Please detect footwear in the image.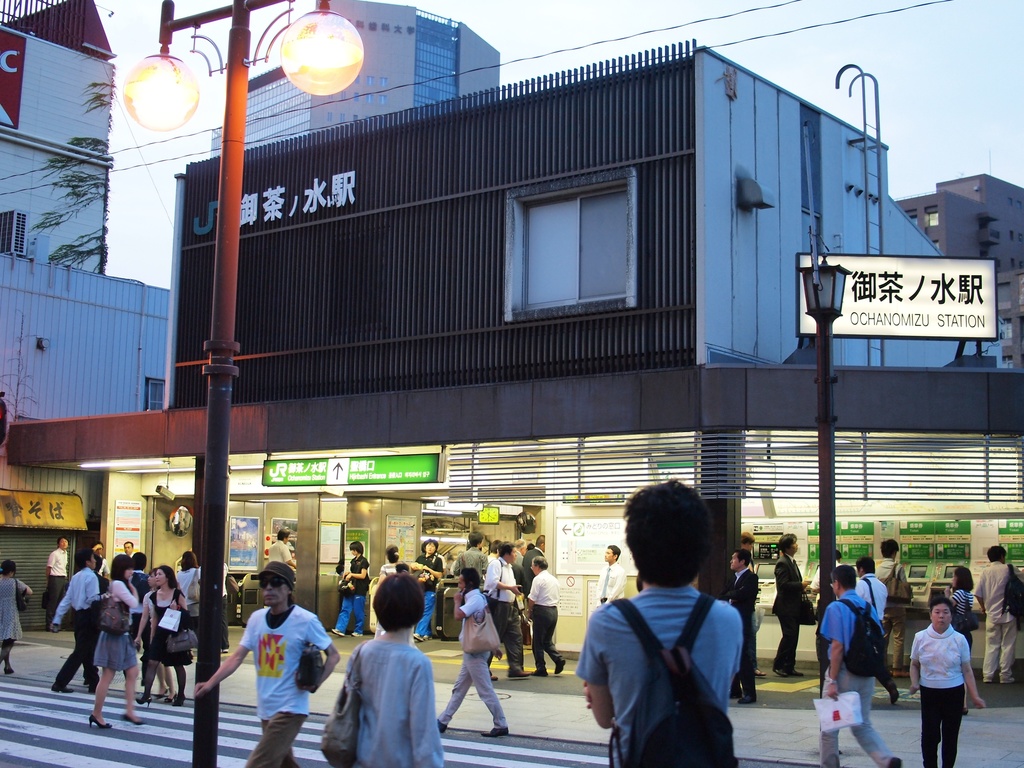
Rect(753, 664, 767, 680).
